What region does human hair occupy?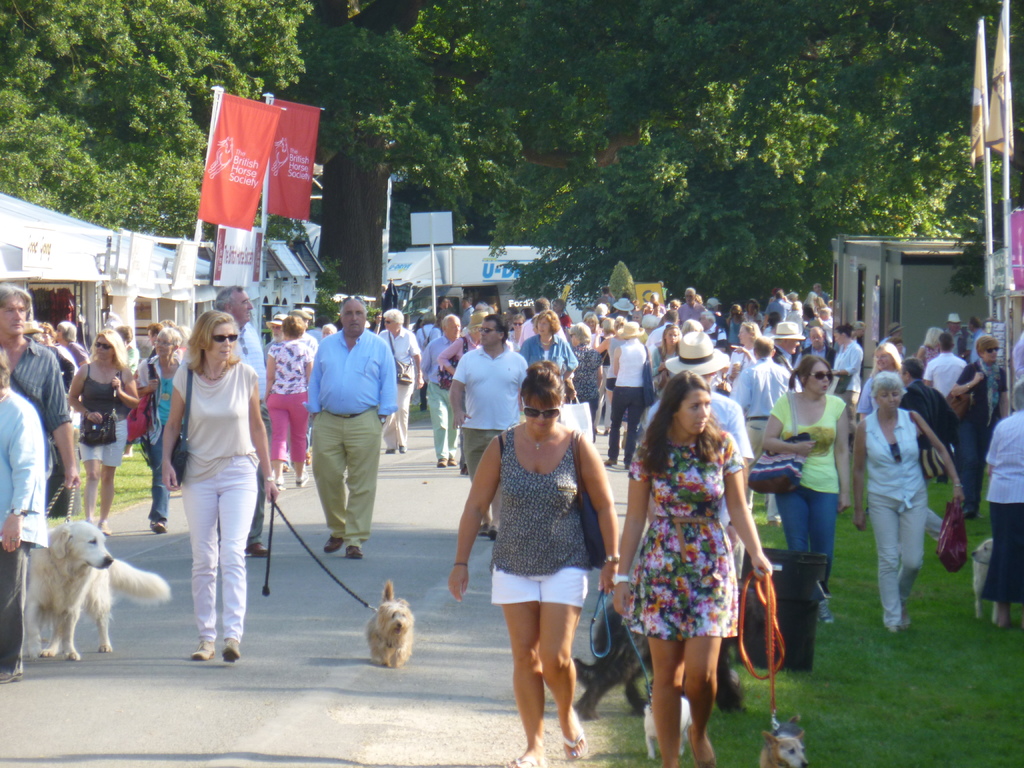
[637,385,724,486].
